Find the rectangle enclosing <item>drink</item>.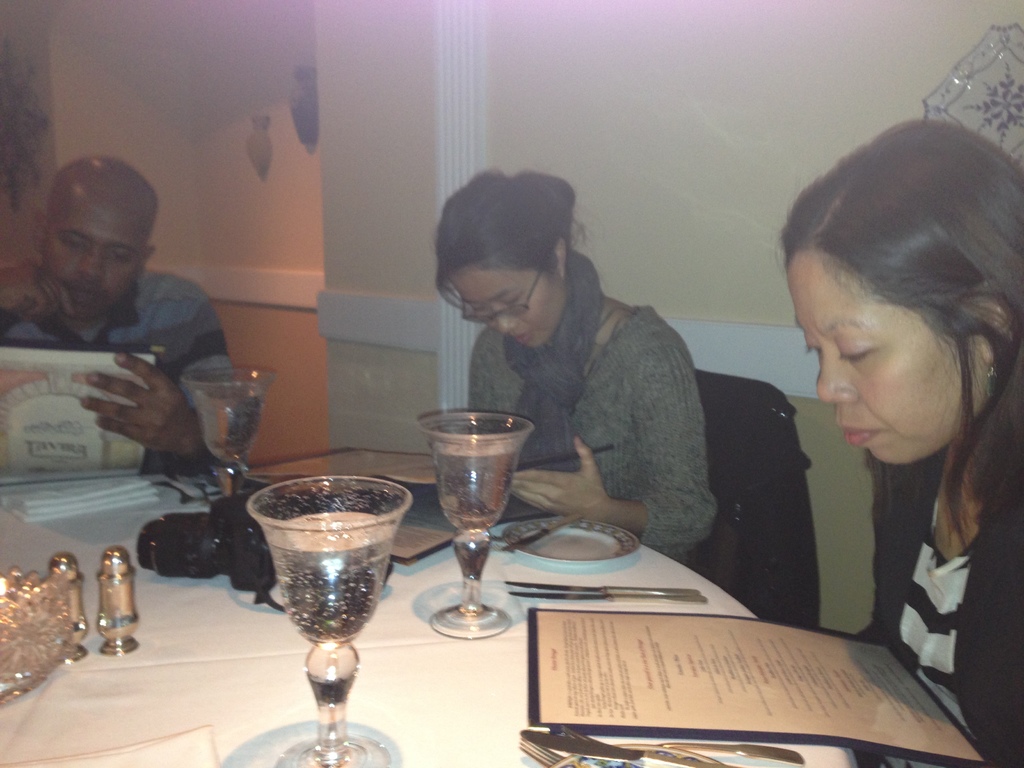
{"left": 234, "top": 474, "right": 397, "bottom": 749}.
